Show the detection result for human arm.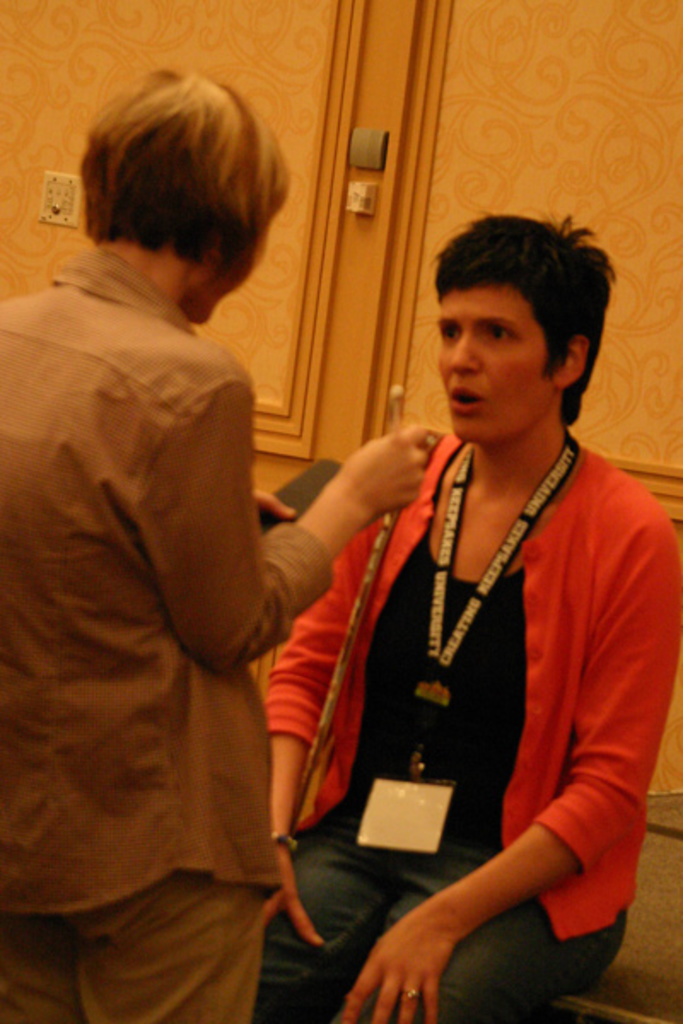
l=343, t=510, r=681, b=1022.
